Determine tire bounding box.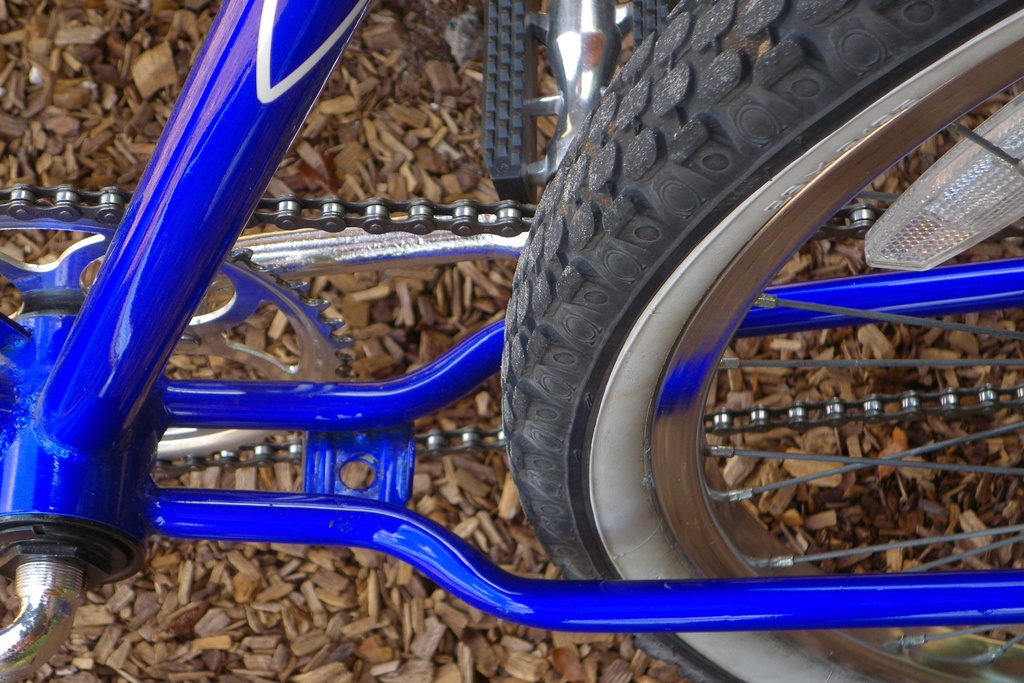
Determined: pyautogui.locateOnScreen(499, 0, 1023, 680).
